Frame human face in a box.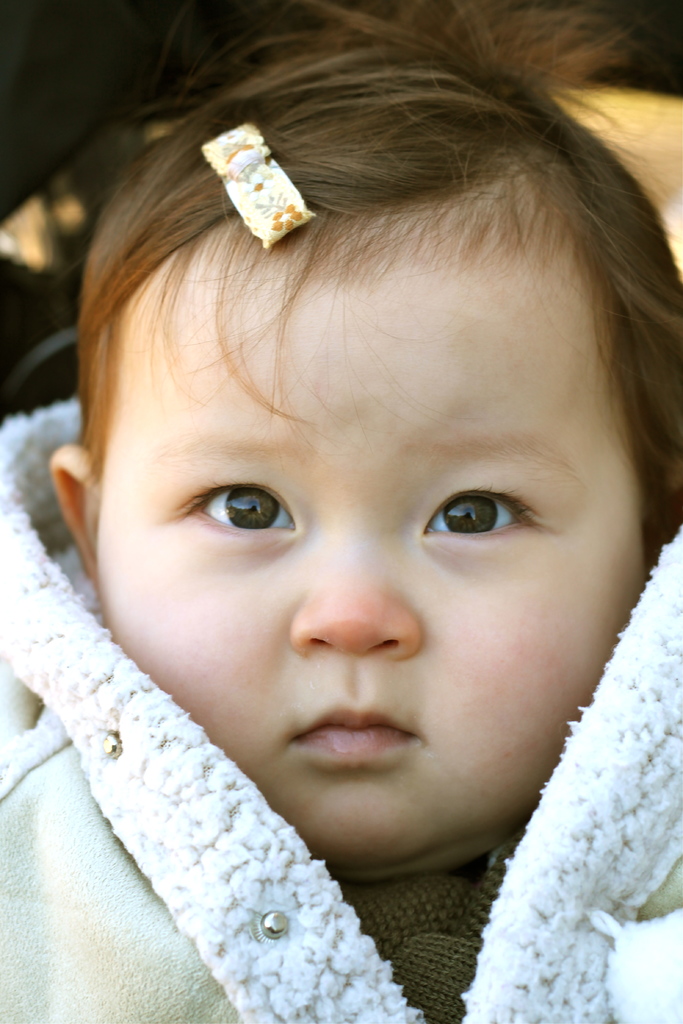
{"left": 97, "top": 281, "right": 644, "bottom": 879}.
